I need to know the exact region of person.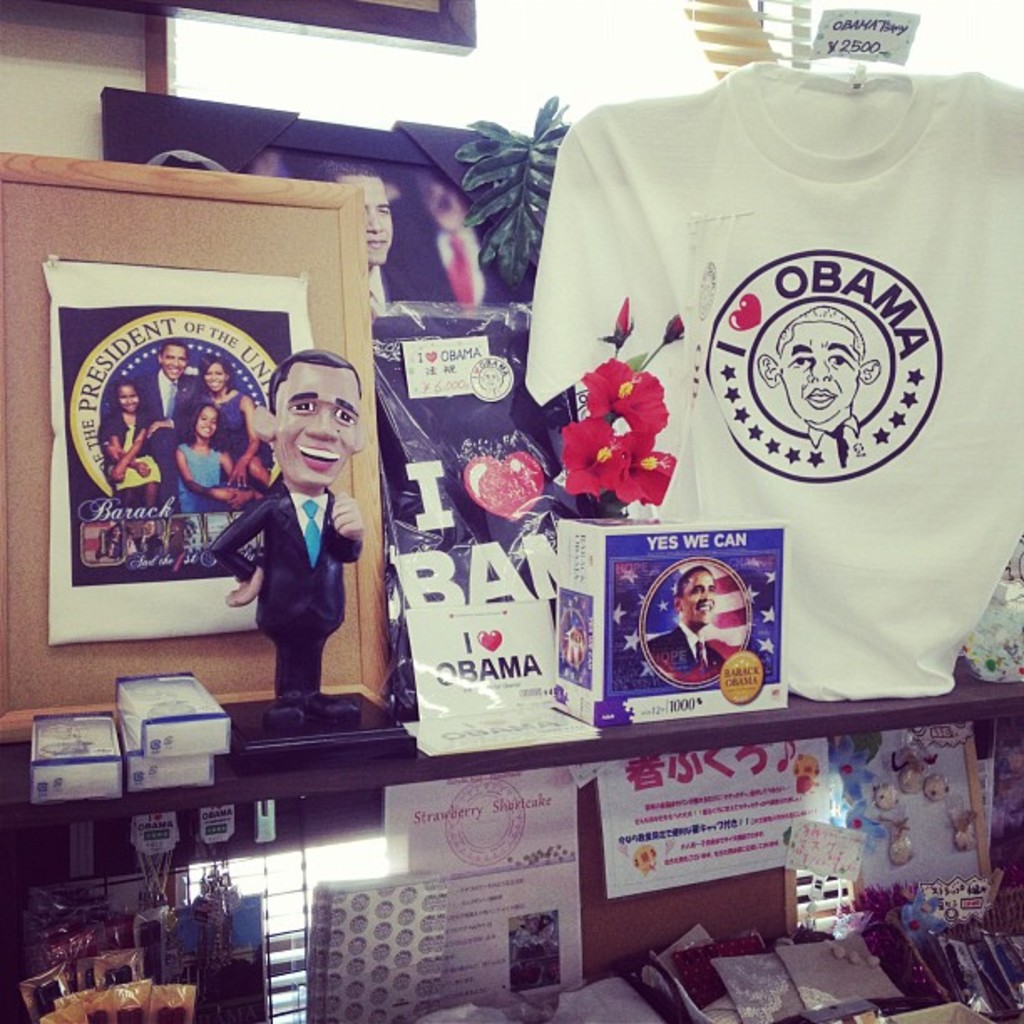
Region: x1=171, y1=512, x2=189, y2=550.
